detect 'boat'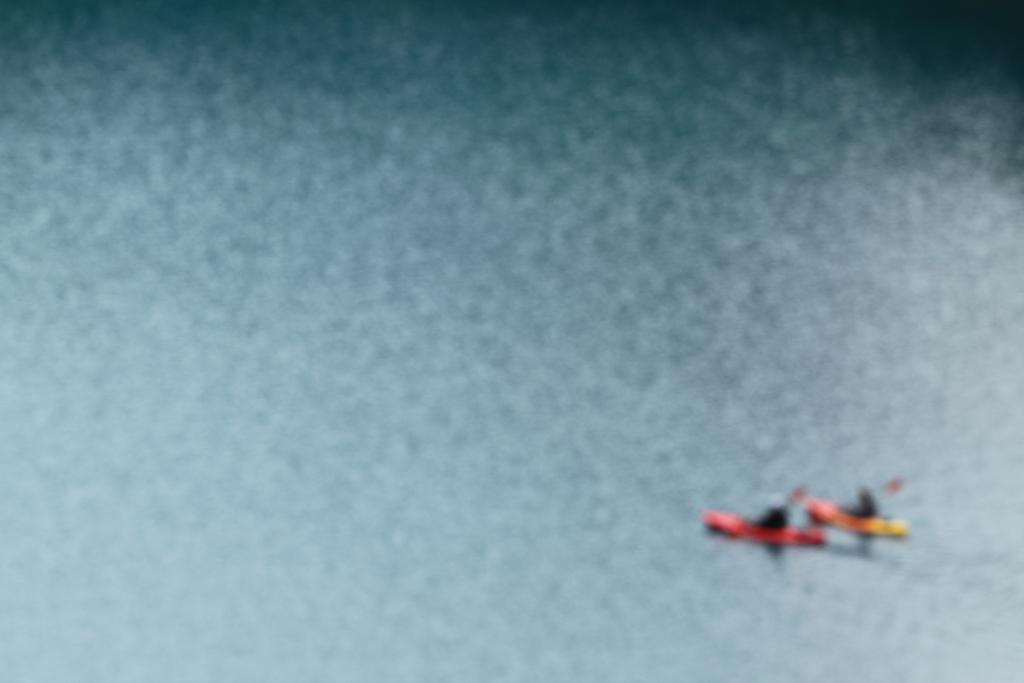
pyautogui.locateOnScreen(700, 501, 822, 547)
